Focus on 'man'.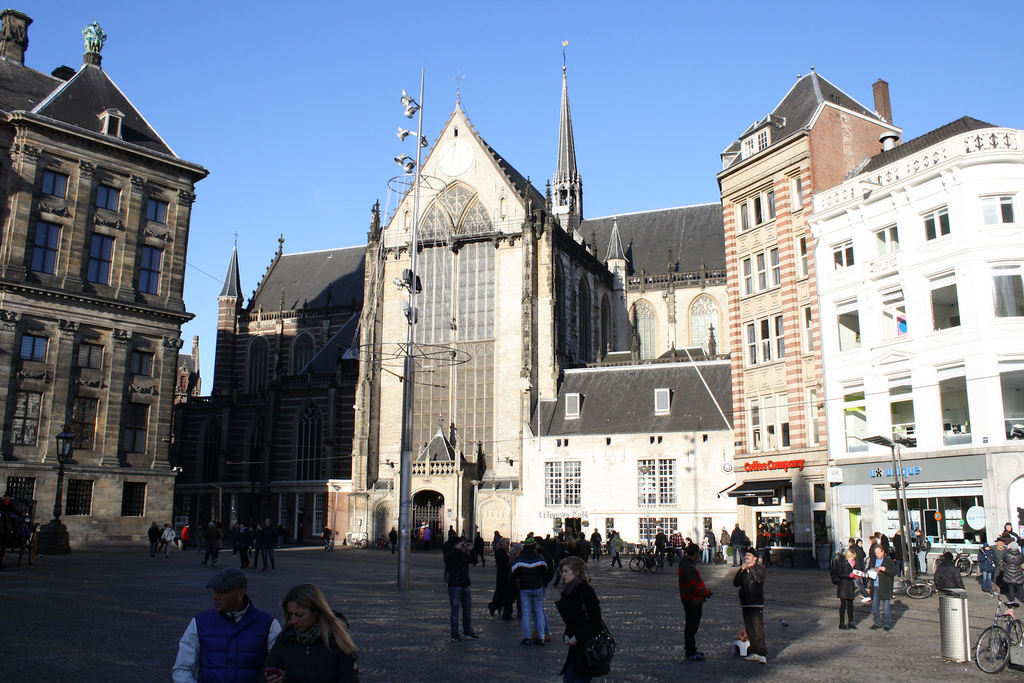
Focused at {"x1": 259, "y1": 519, "x2": 276, "y2": 568}.
